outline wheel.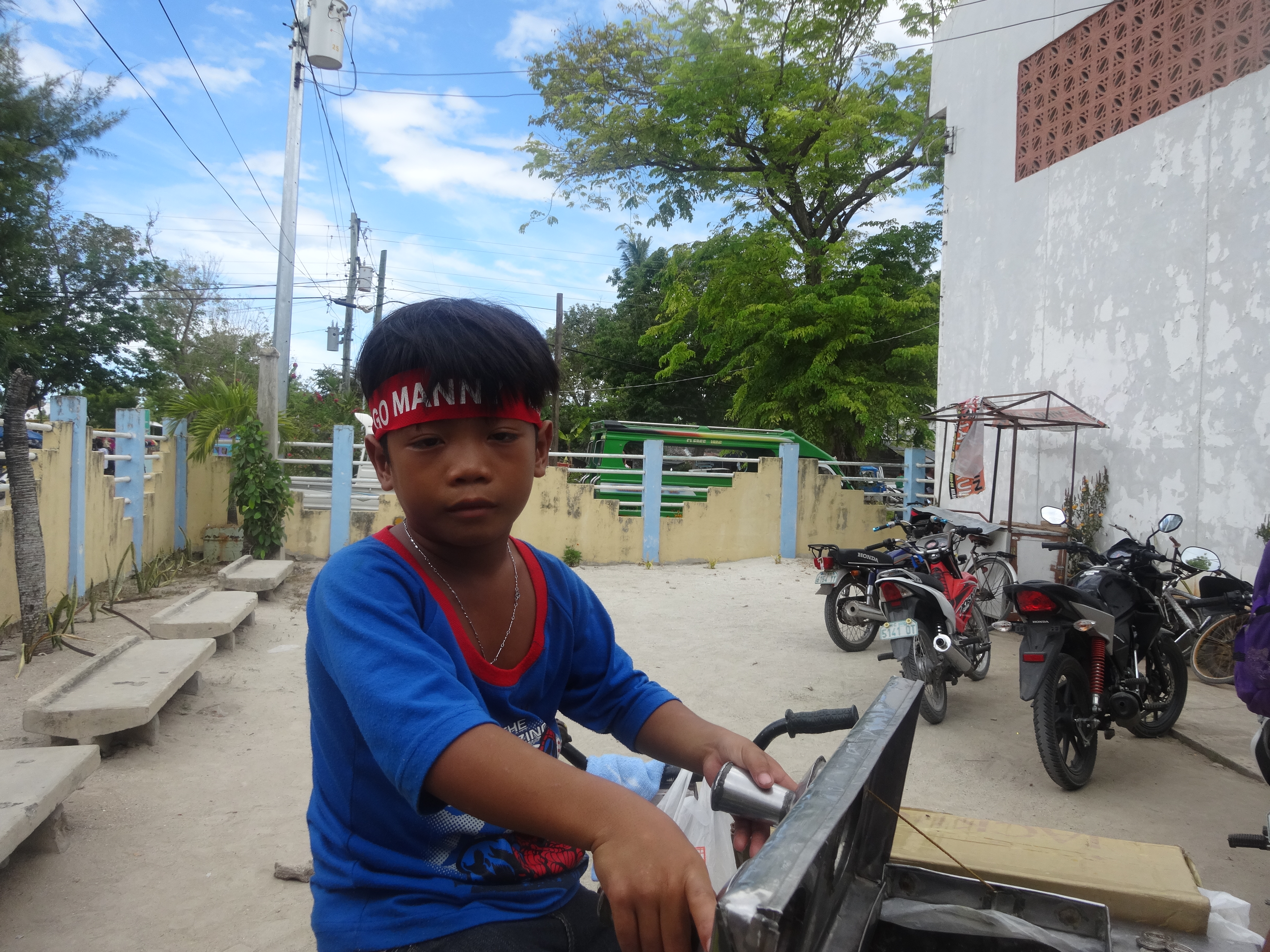
Outline: bbox(291, 165, 308, 191).
